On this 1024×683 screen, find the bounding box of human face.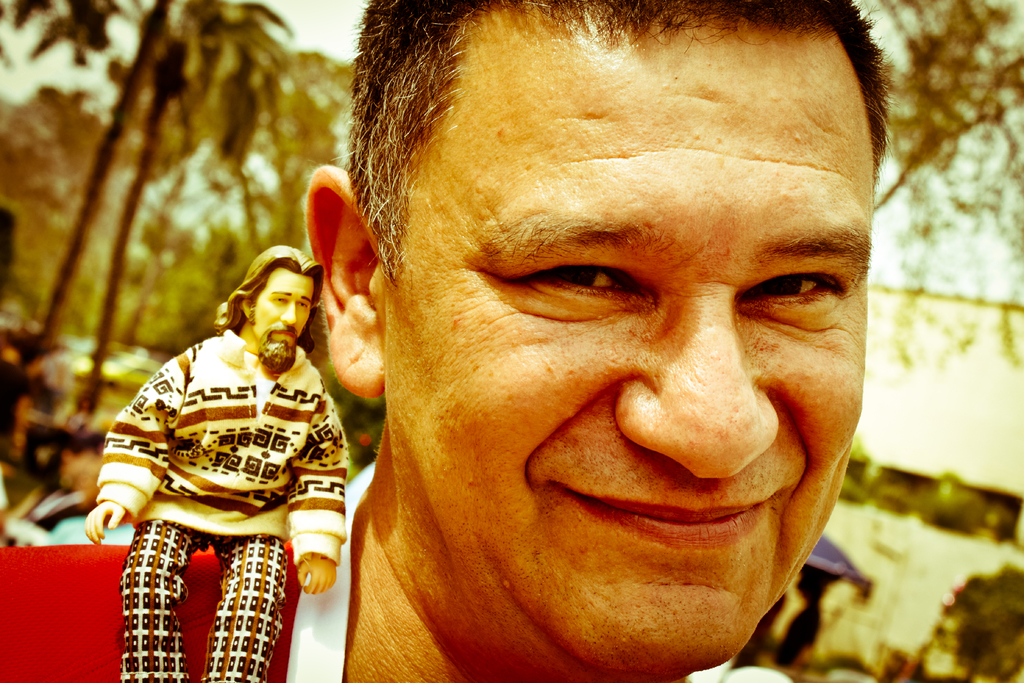
Bounding box: x1=252, y1=276, x2=315, y2=350.
